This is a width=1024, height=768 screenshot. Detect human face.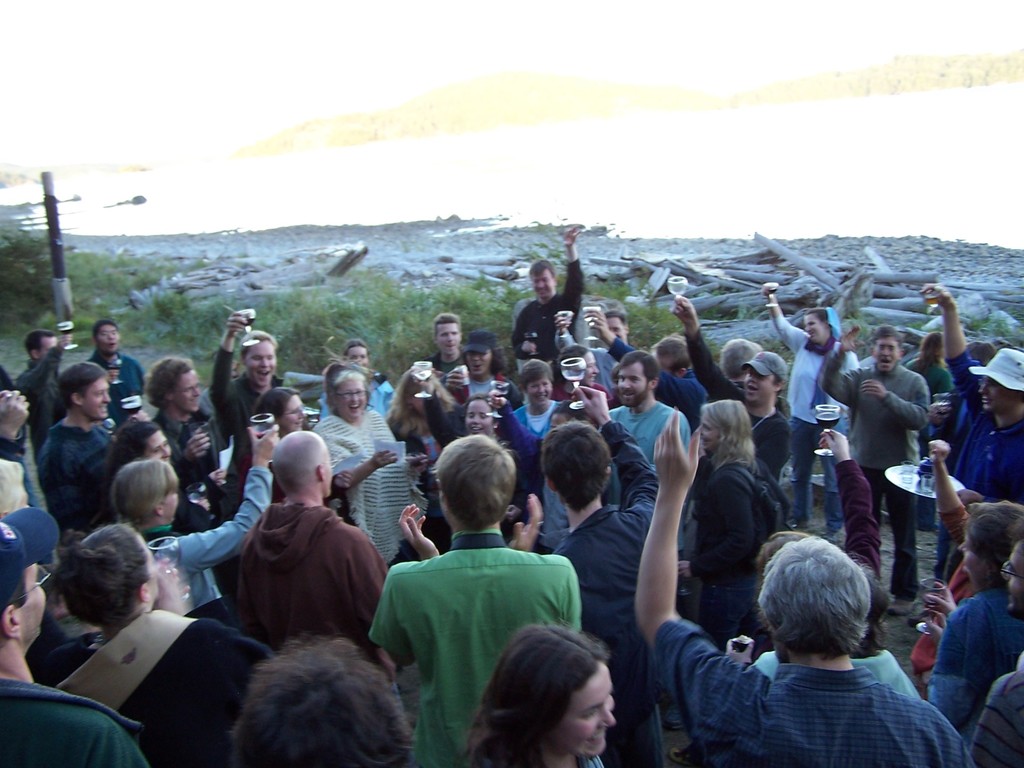
(335,372,364,417).
